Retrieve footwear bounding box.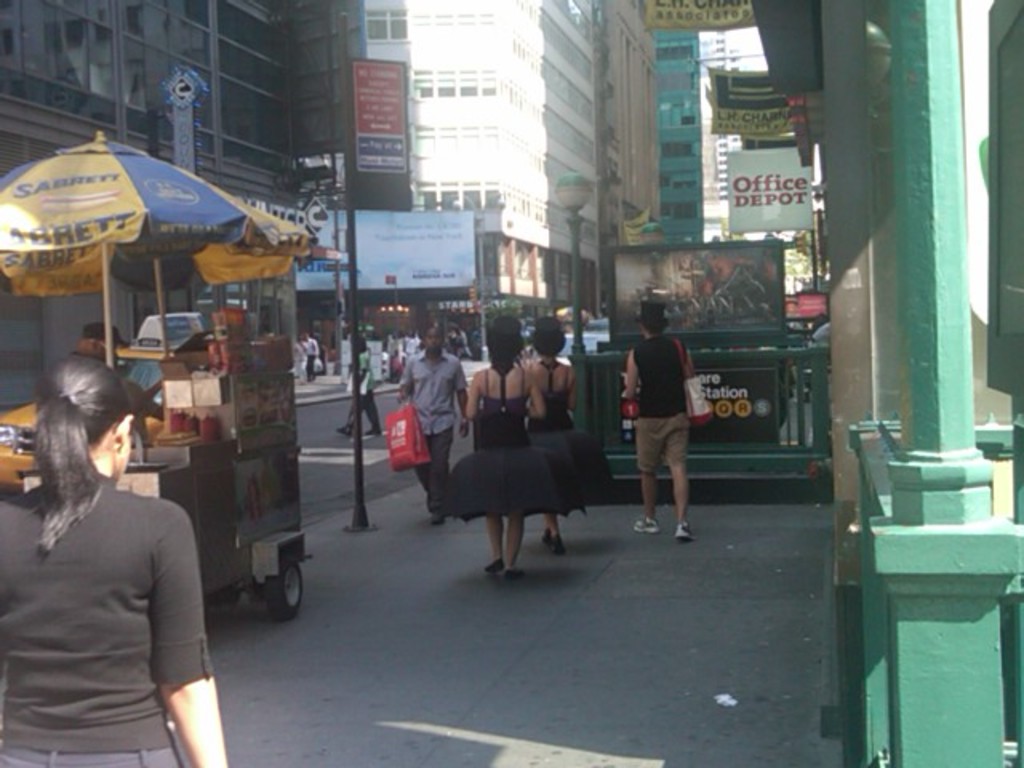
Bounding box: l=504, t=573, r=518, b=579.
